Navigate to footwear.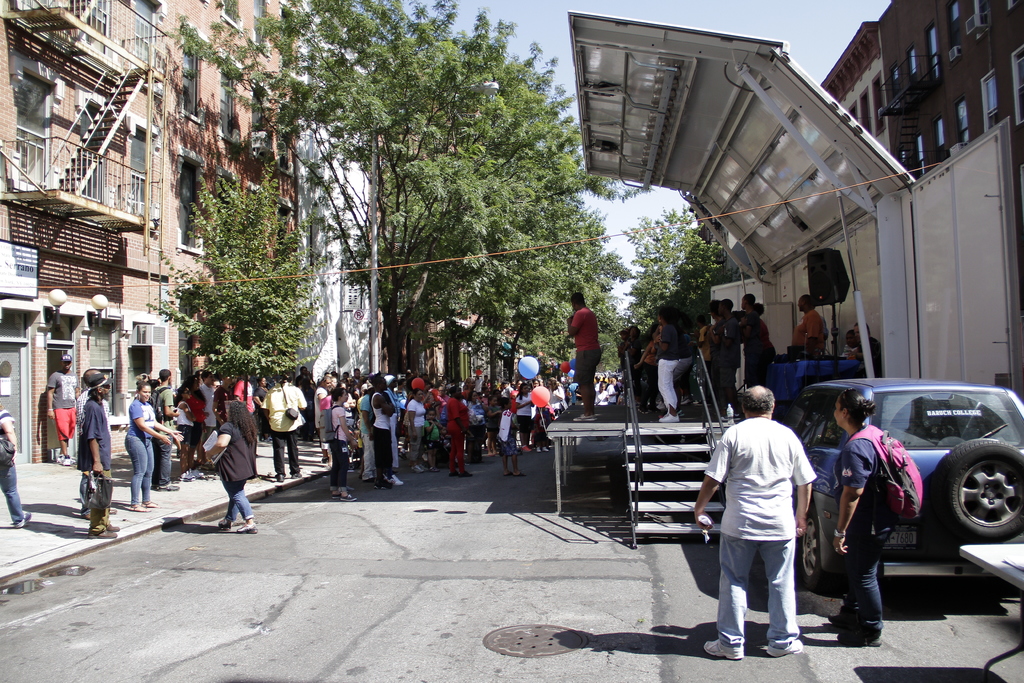
Navigation target: 15 513 31 527.
